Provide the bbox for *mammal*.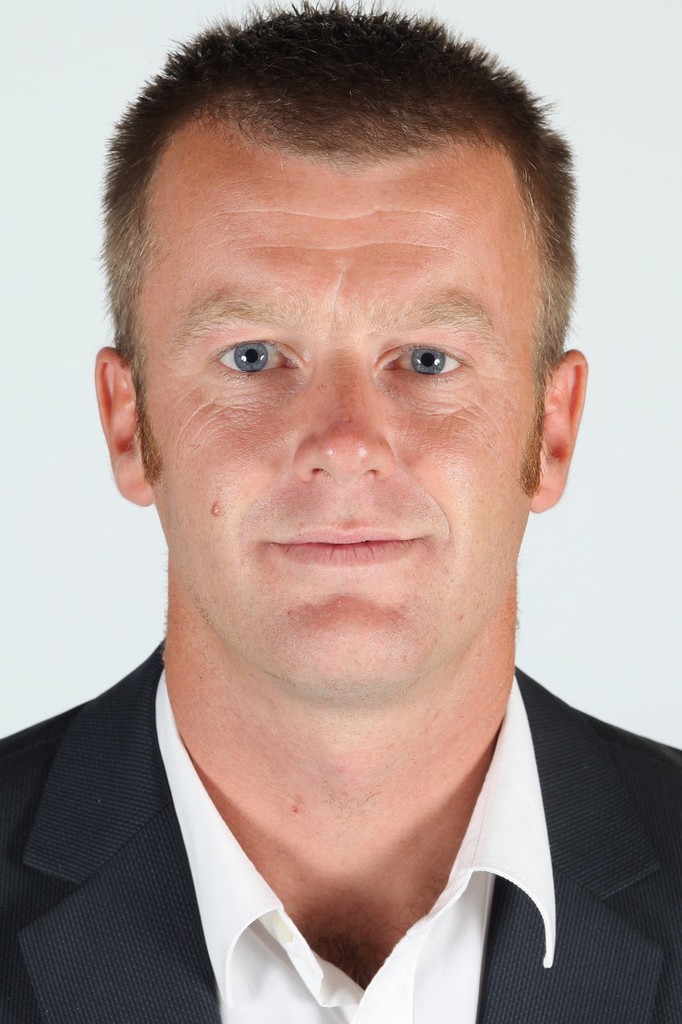
(left=0, top=0, right=681, bottom=1023).
